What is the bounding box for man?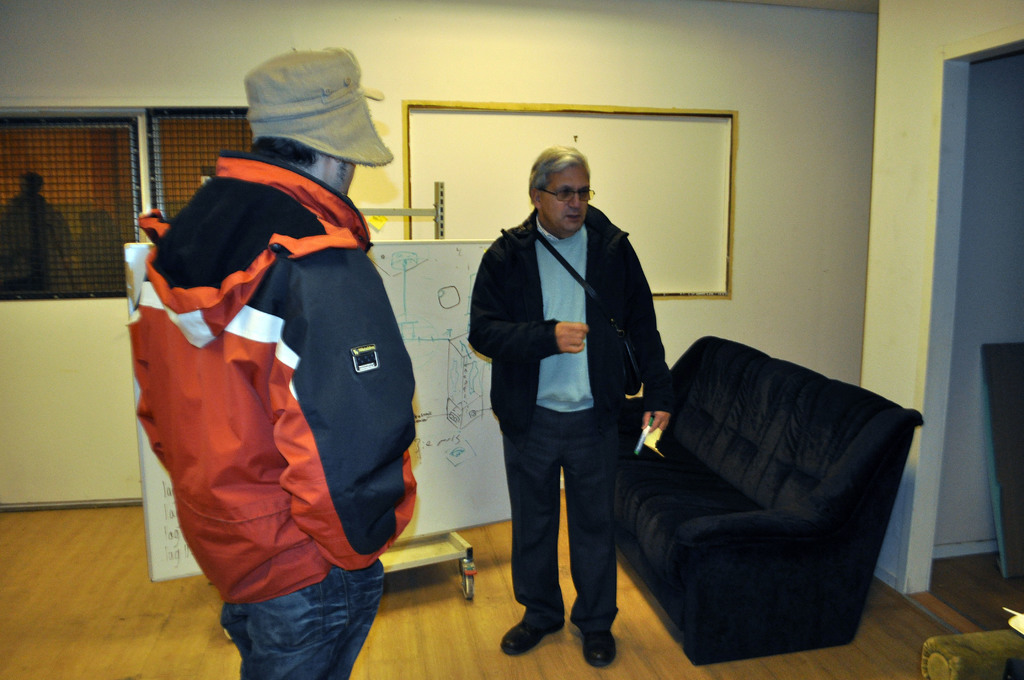
{"x1": 132, "y1": 38, "x2": 424, "y2": 679}.
